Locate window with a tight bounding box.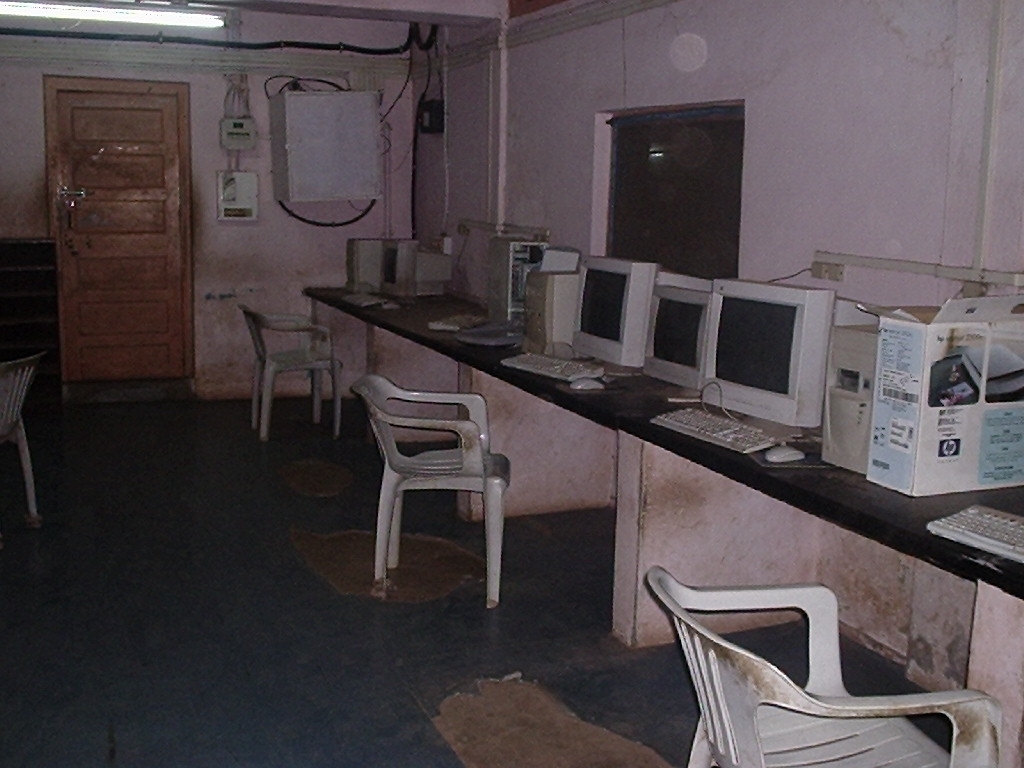
rect(602, 109, 745, 279).
